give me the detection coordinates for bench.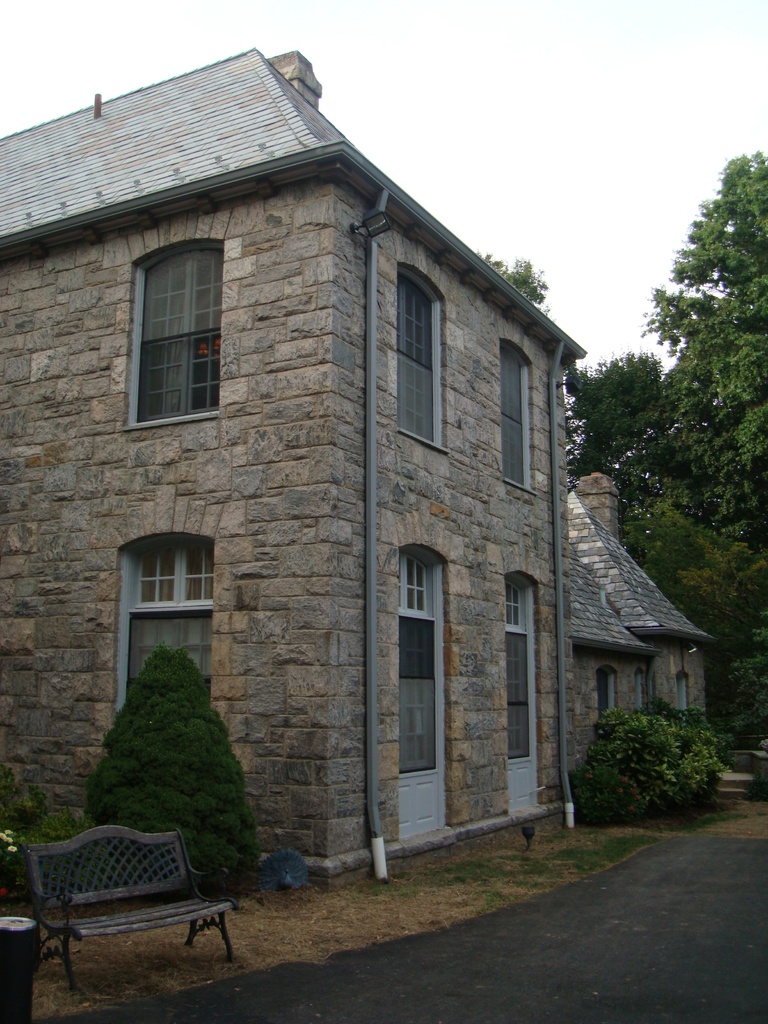
rect(13, 822, 248, 985).
